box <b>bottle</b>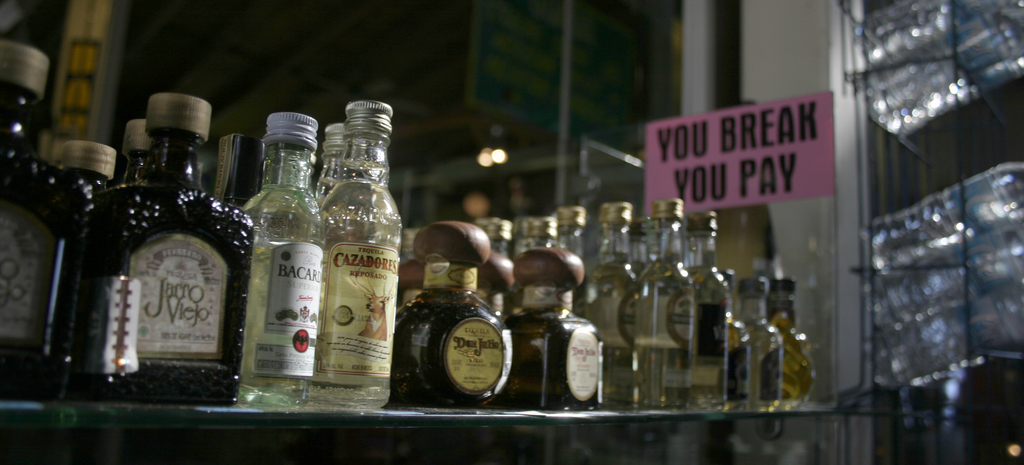
rect(519, 215, 557, 254)
